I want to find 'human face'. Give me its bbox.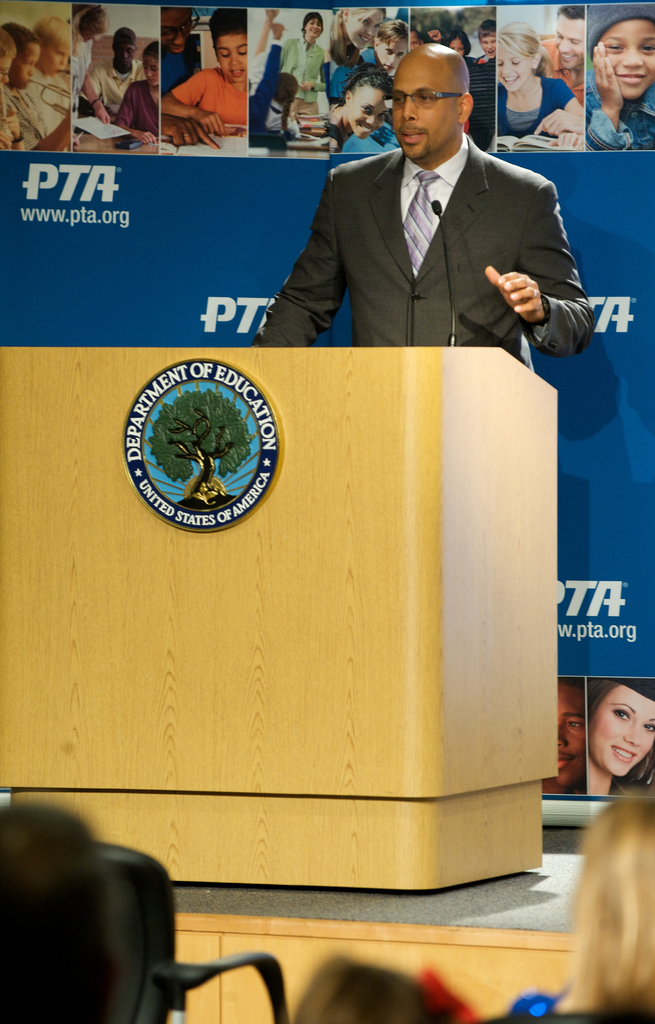
{"x1": 145, "y1": 55, "x2": 157, "y2": 86}.
